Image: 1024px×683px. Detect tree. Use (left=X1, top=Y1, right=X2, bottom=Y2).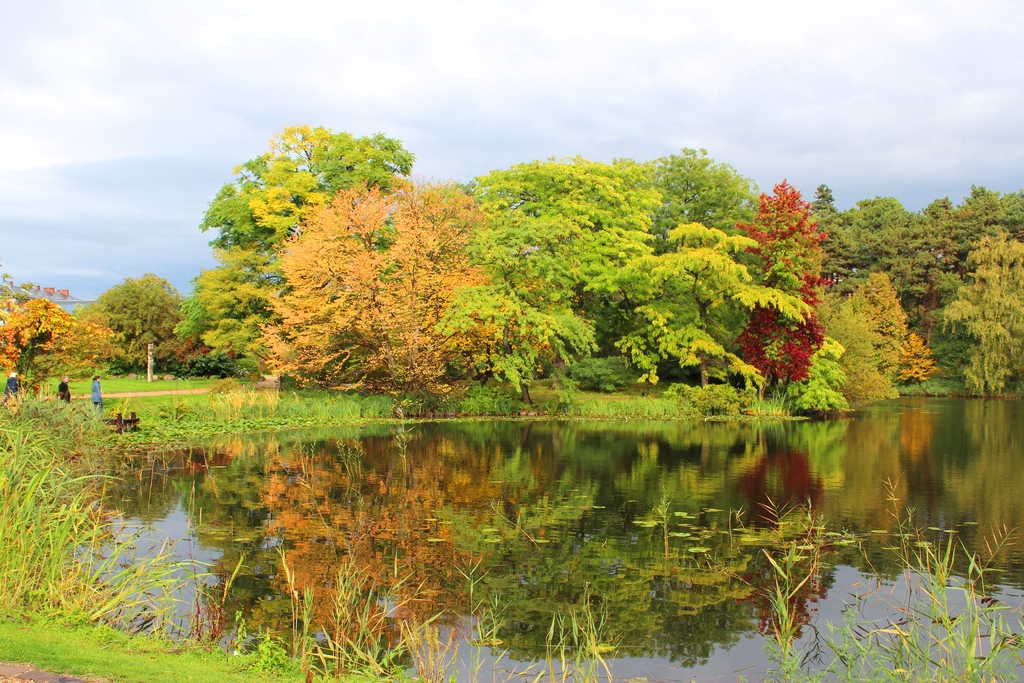
(left=252, top=168, right=560, bottom=400).
